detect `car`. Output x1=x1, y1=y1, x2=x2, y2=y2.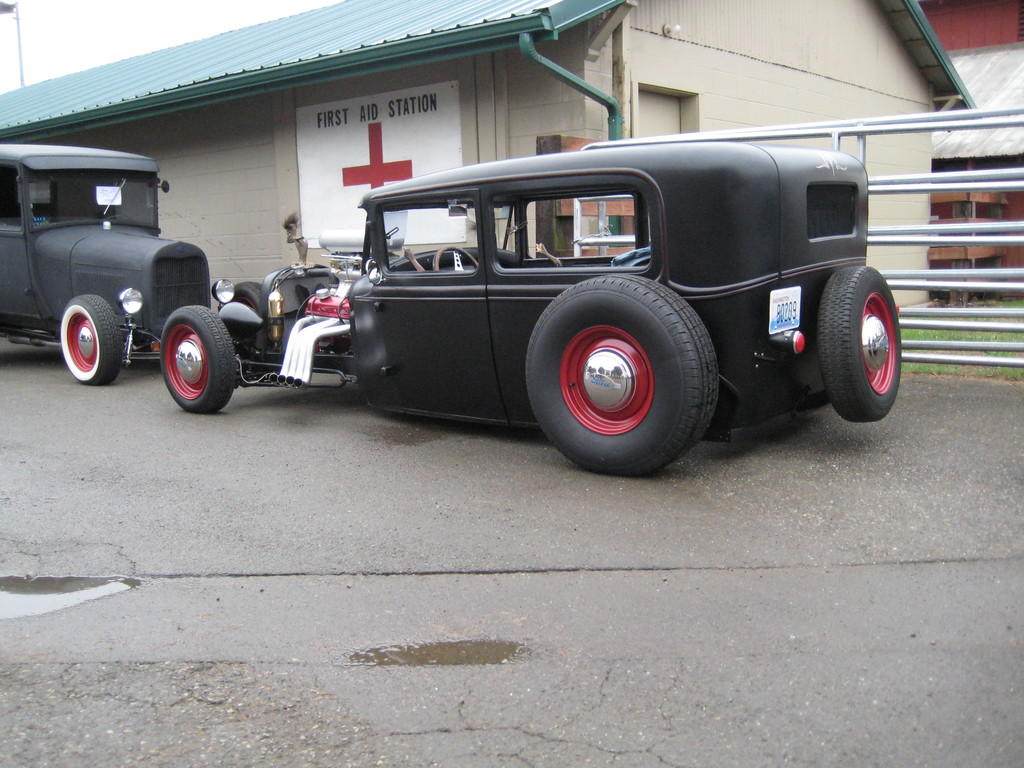
x1=0, y1=140, x2=216, y2=378.
